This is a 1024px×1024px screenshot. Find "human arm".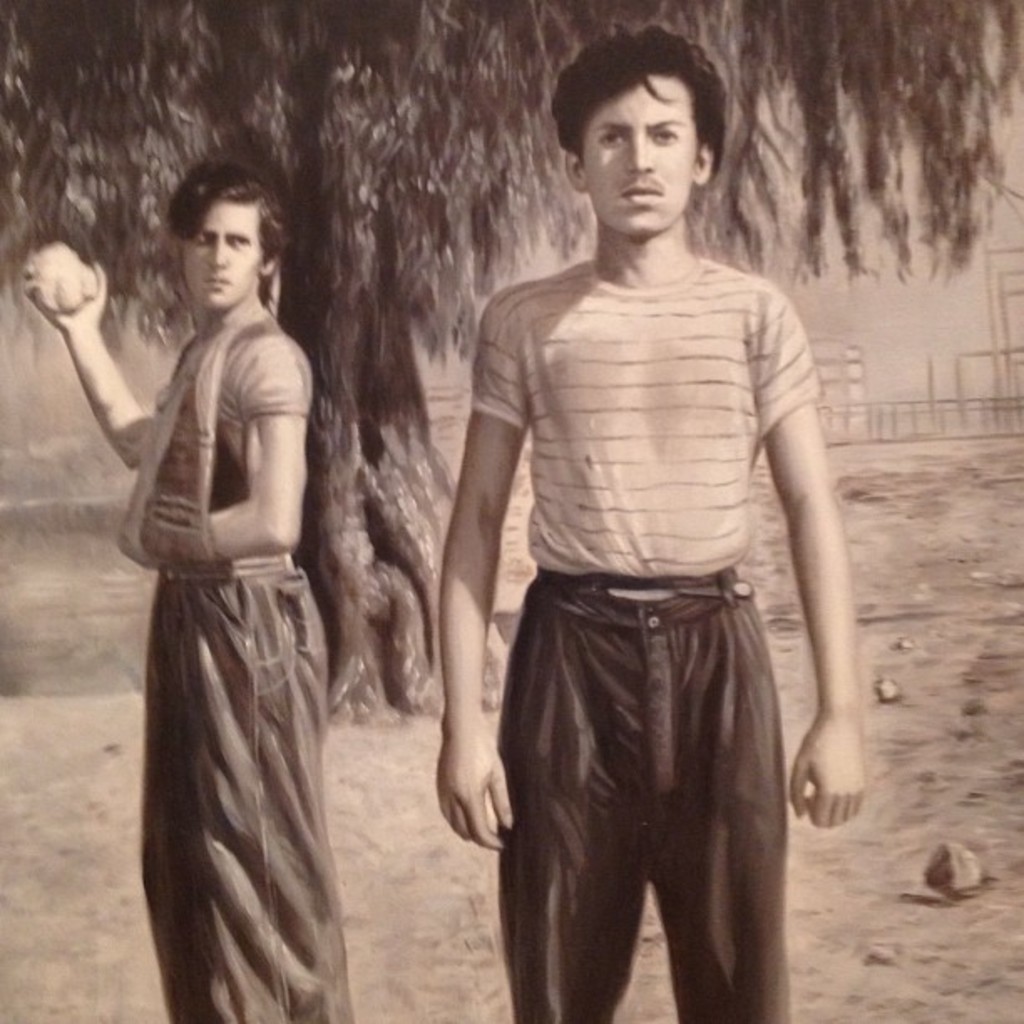
Bounding box: box=[201, 343, 310, 559].
